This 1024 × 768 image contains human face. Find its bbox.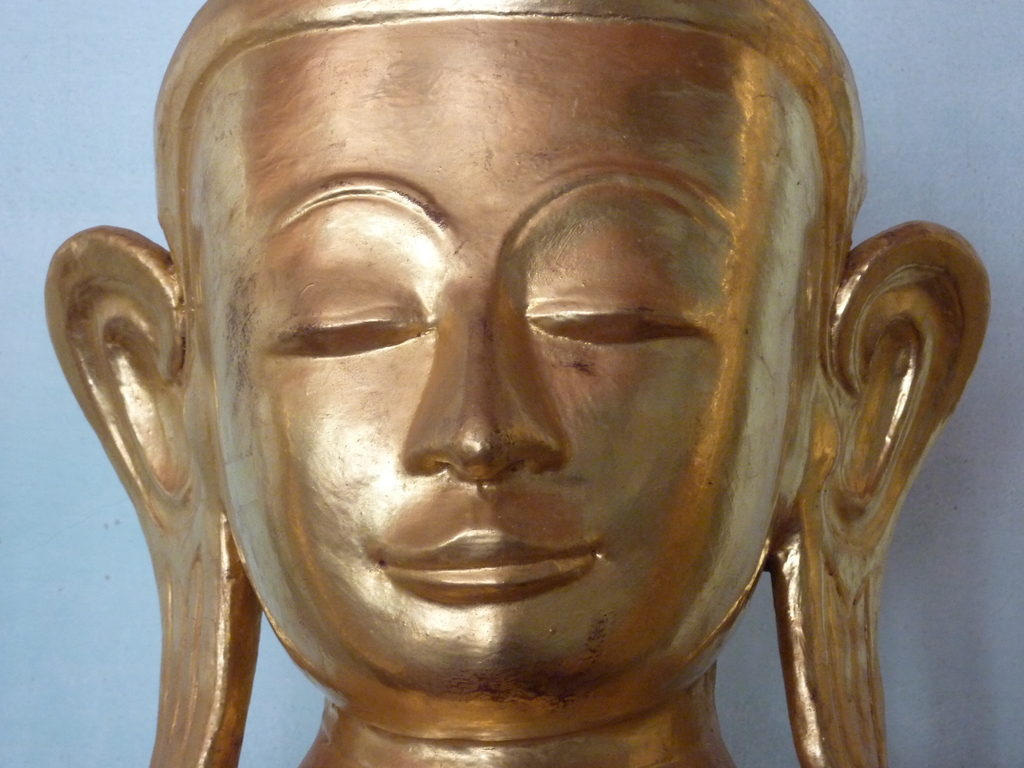
[192, 15, 808, 704].
